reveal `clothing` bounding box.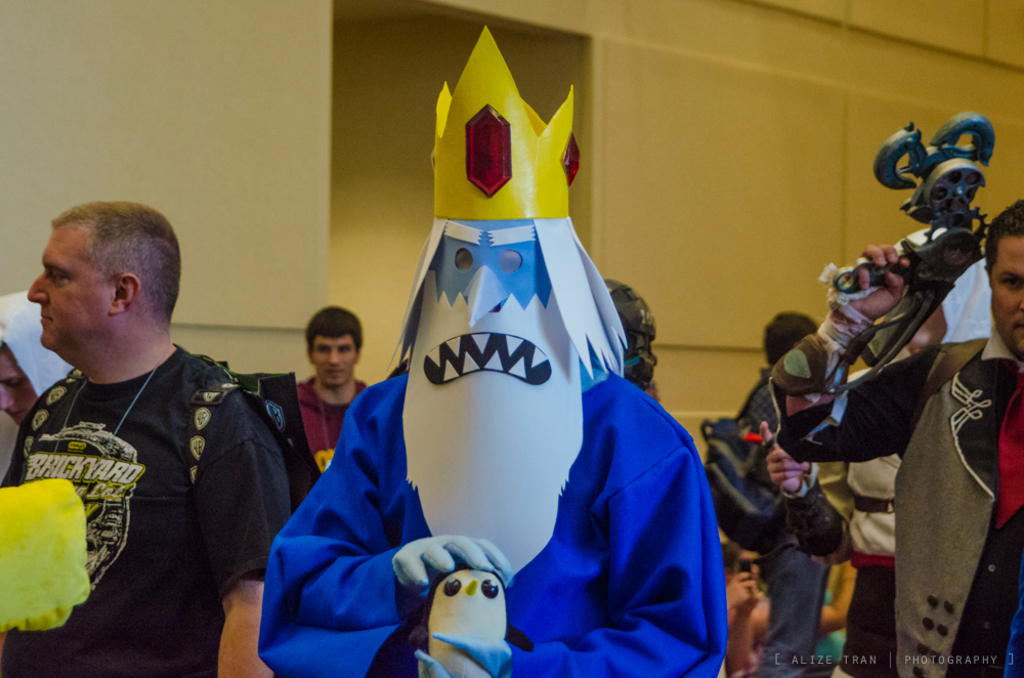
Revealed: {"left": 772, "top": 339, "right": 1023, "bottom": 675}.
